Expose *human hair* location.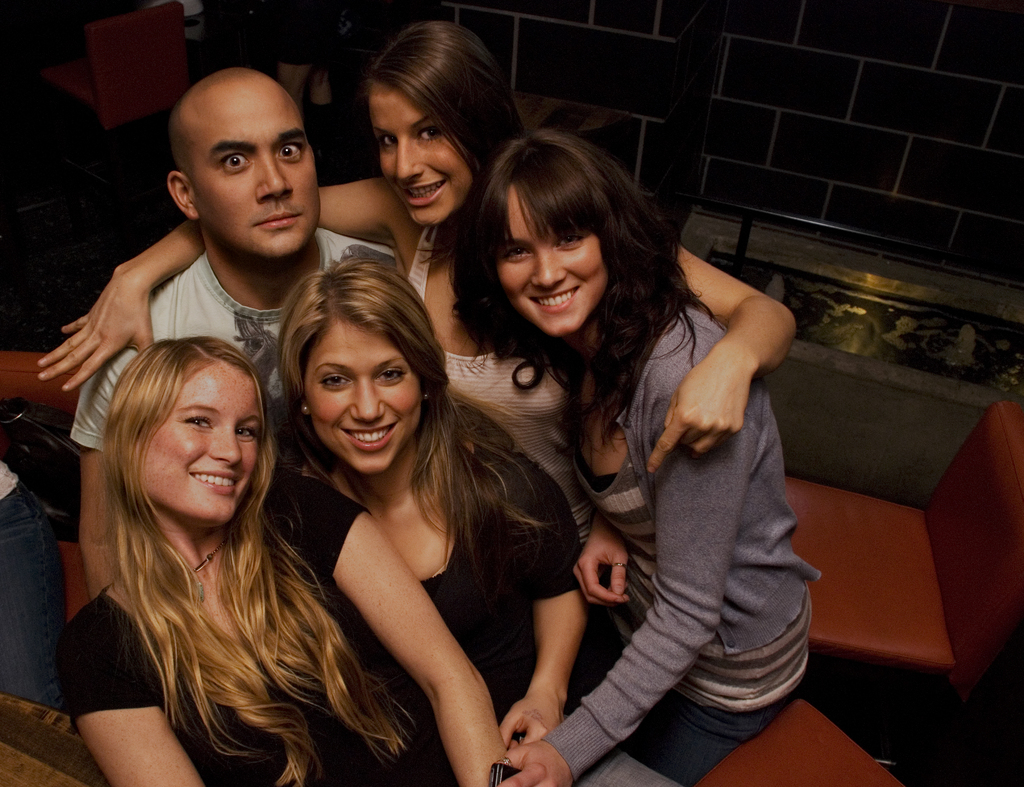
Exposed at <box>265,255,563,604</box>.
